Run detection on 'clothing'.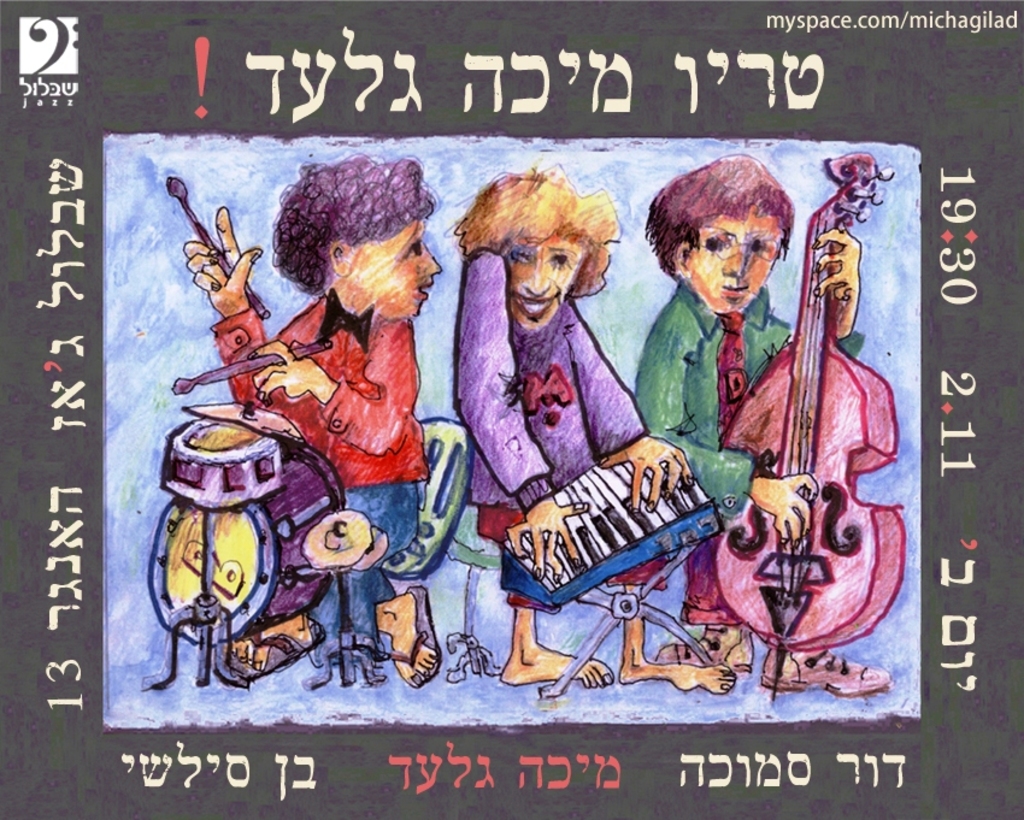
Result: <bbox>208, 287, 431, 659</bbox>.
